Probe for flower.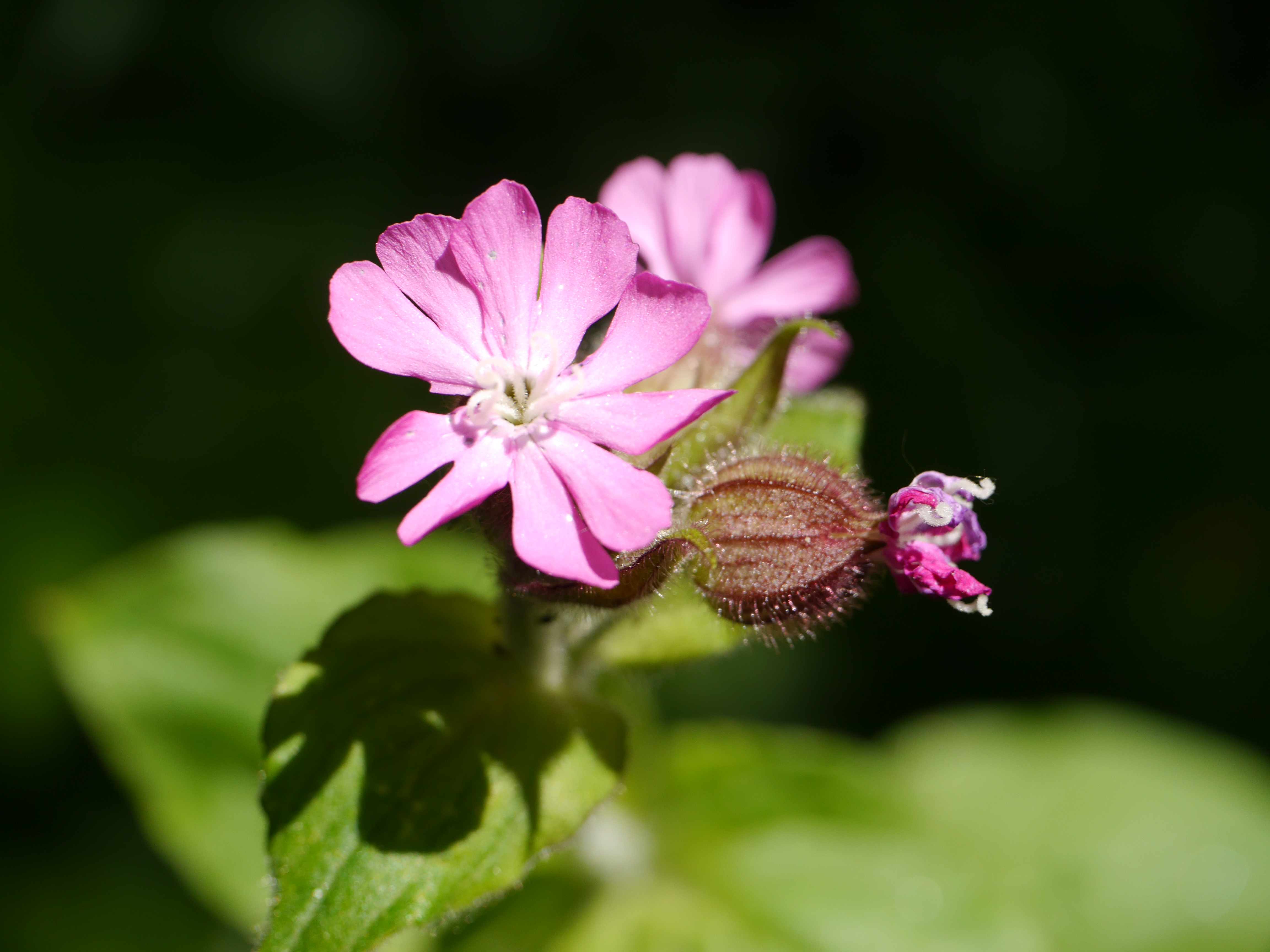
Probe result: 167, 37, 225, 106.
